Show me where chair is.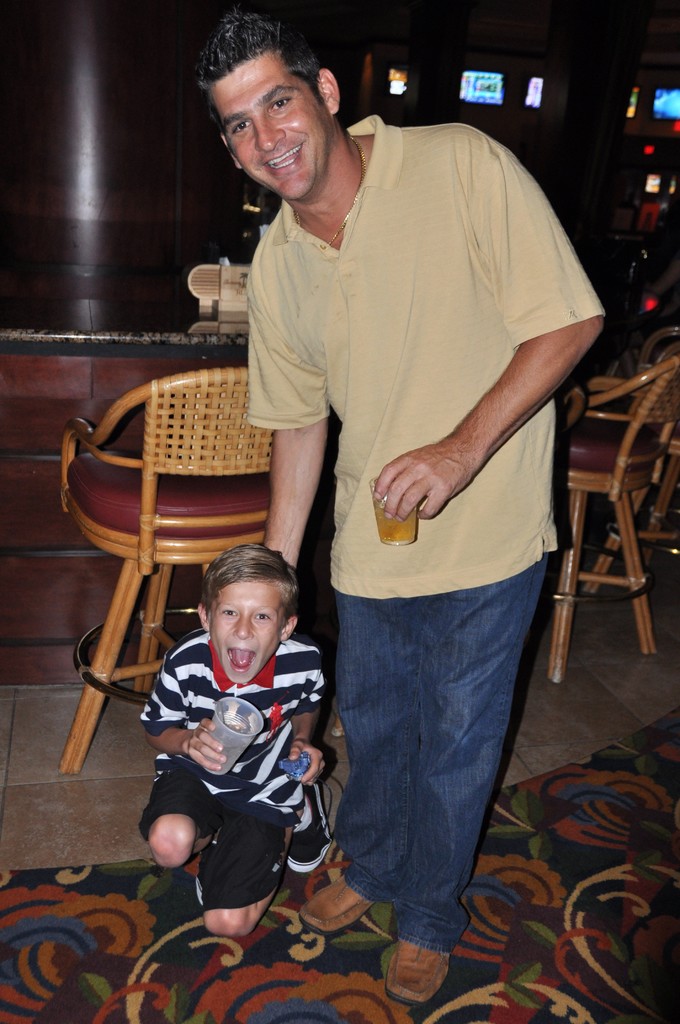
chair is at <box>35,319,271,788</box>.
